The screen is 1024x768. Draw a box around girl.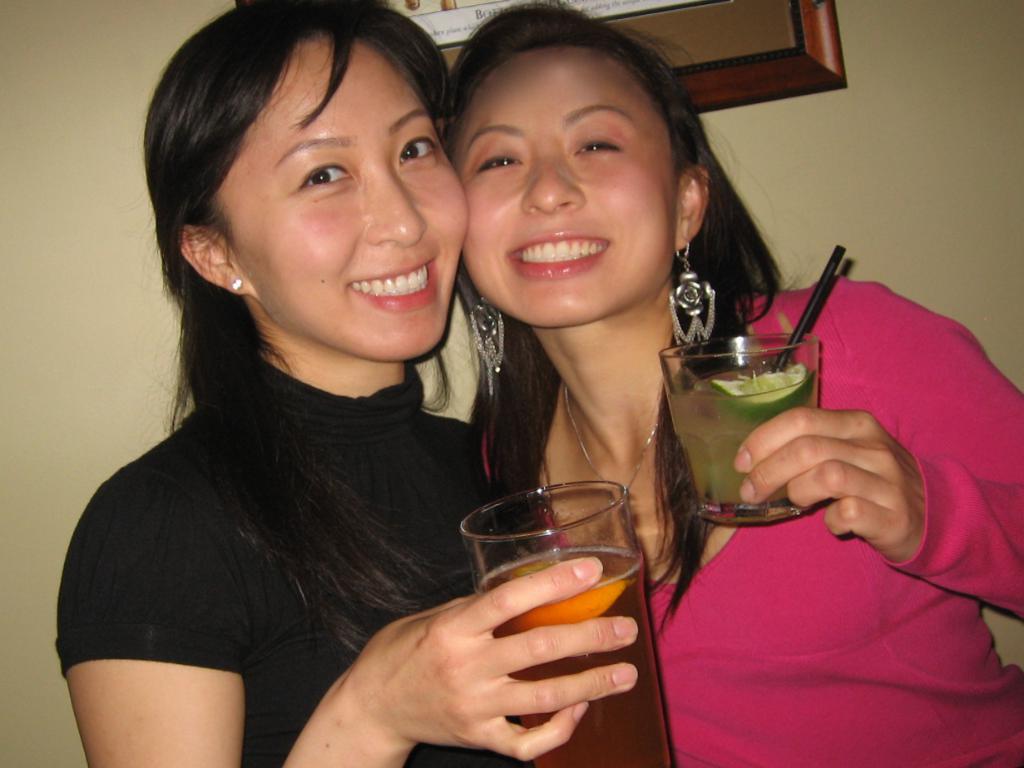
region(424, 2, 1023, 767).
